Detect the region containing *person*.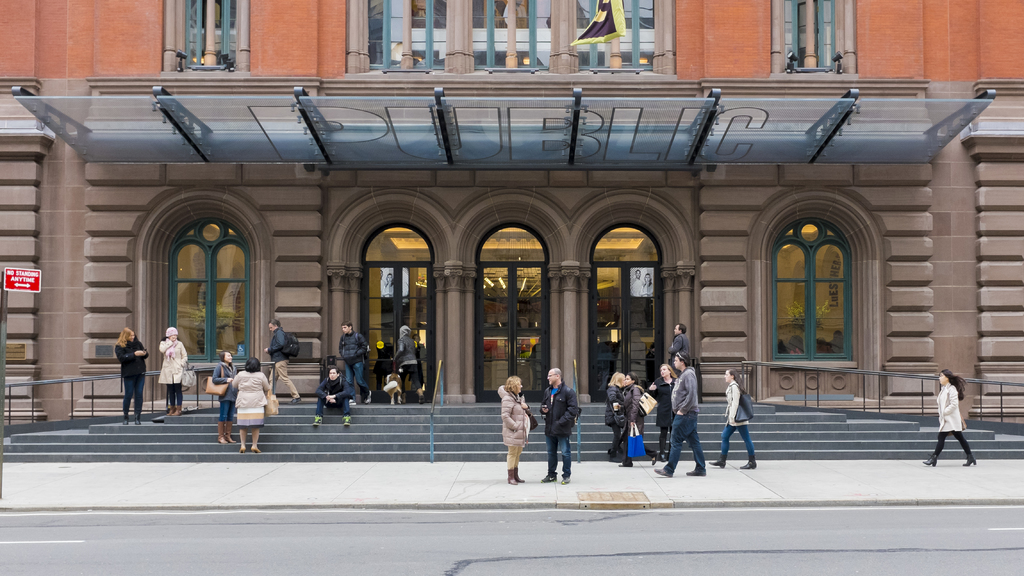
bbox=(314, 372, 351, 425).
